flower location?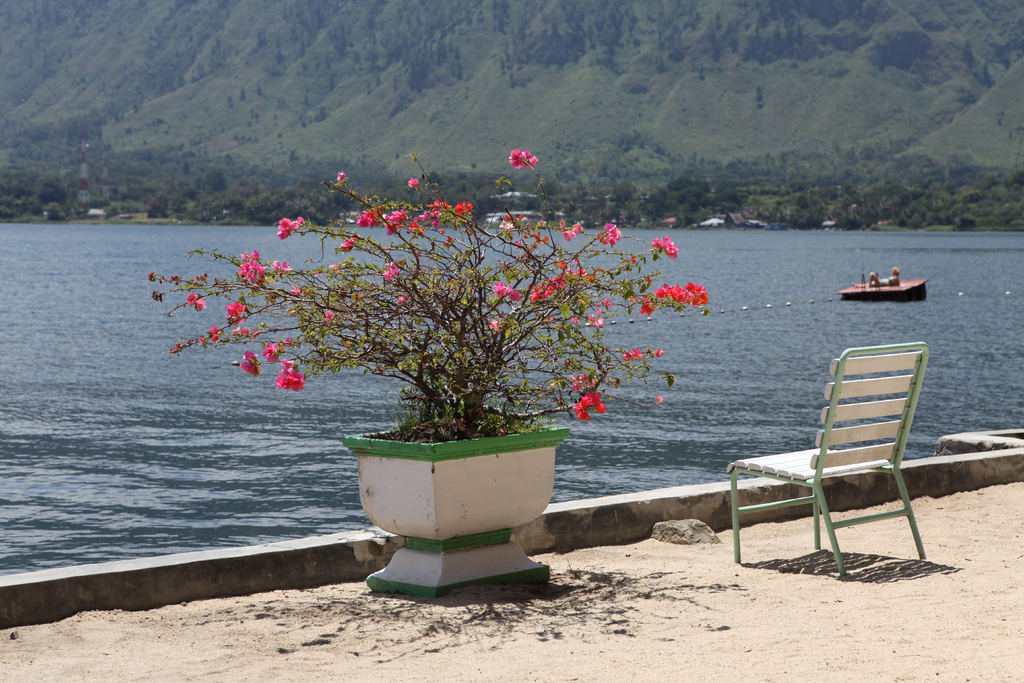
box=[227, 300, 252, 325]
